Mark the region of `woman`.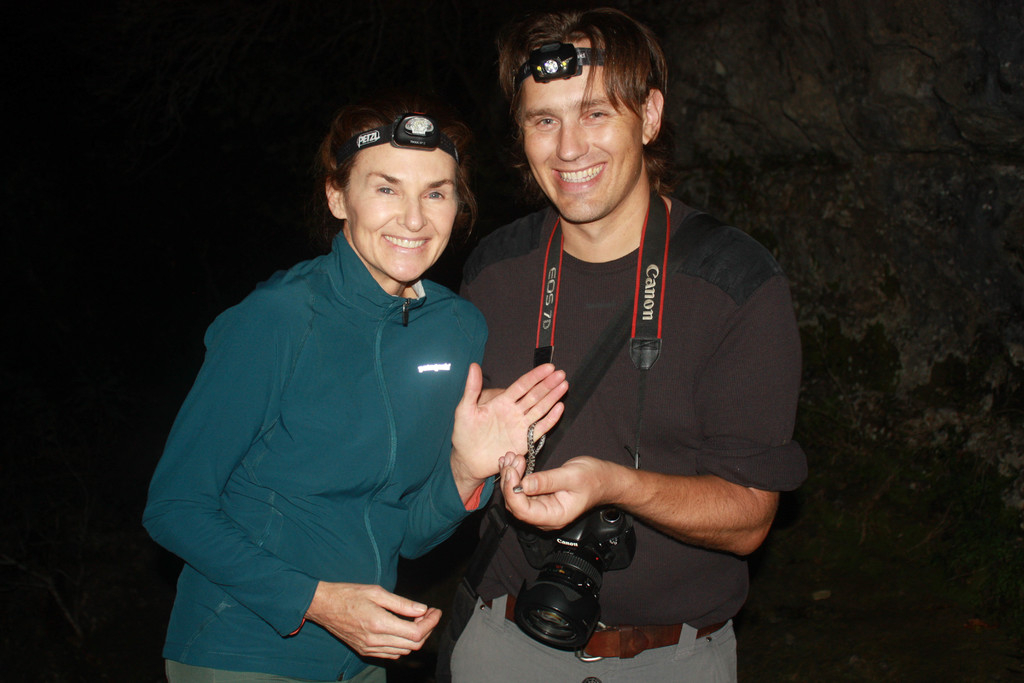
Region: 157 86 534 682.
